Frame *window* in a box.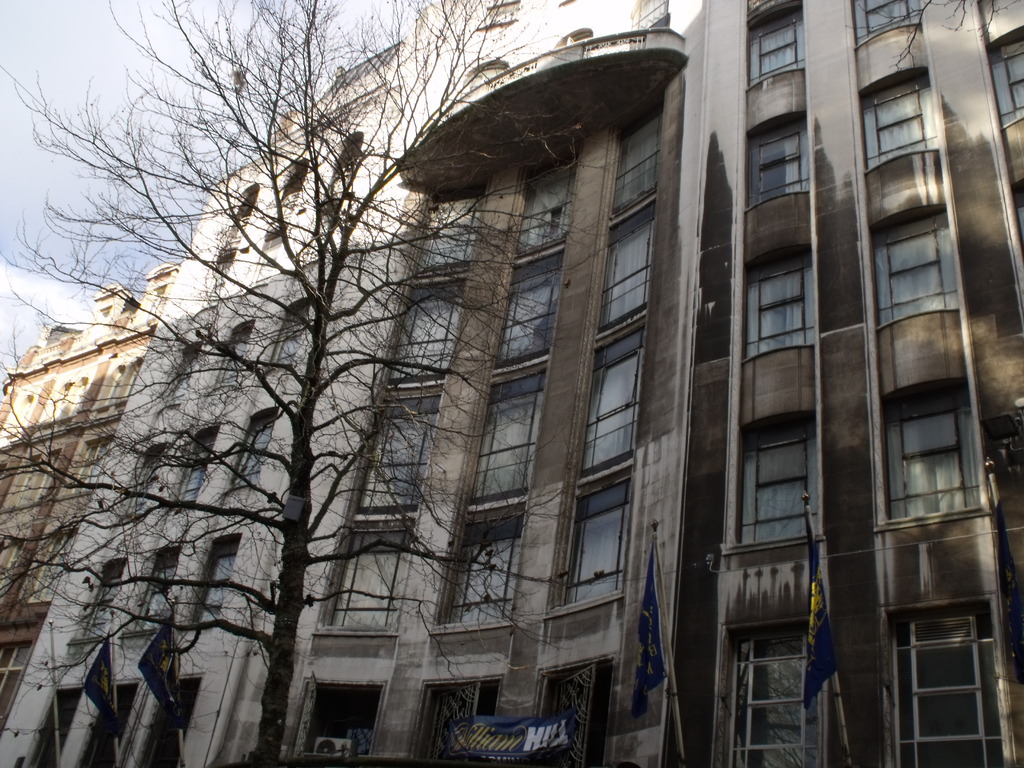
268 155 309 234.
